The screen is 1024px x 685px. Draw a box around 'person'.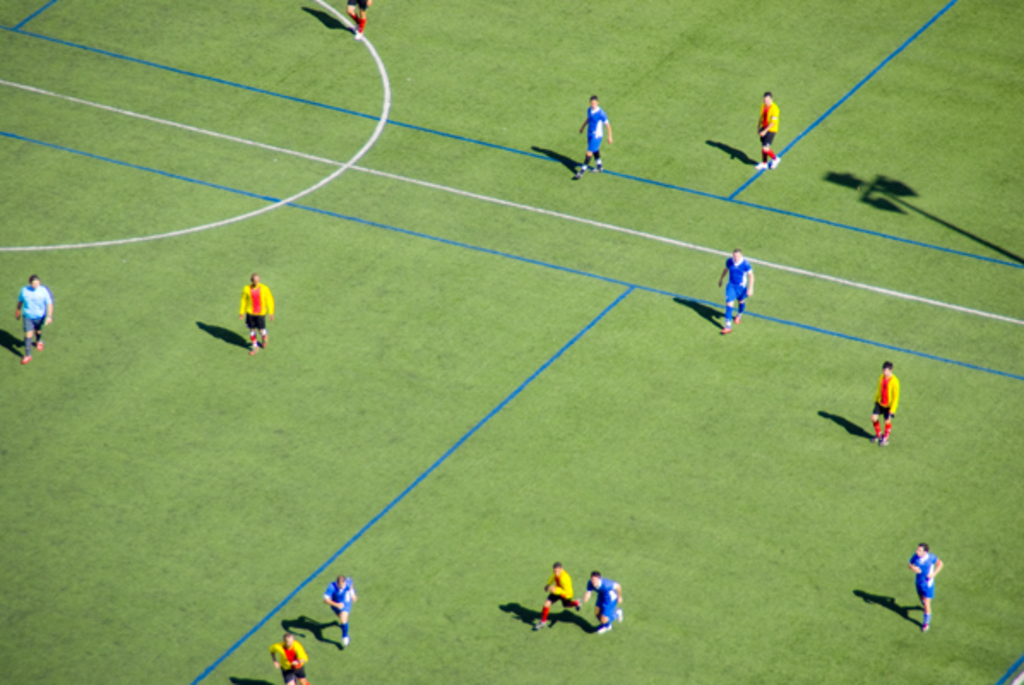
<bbox>575, 560, 625, 639</bbox>.
